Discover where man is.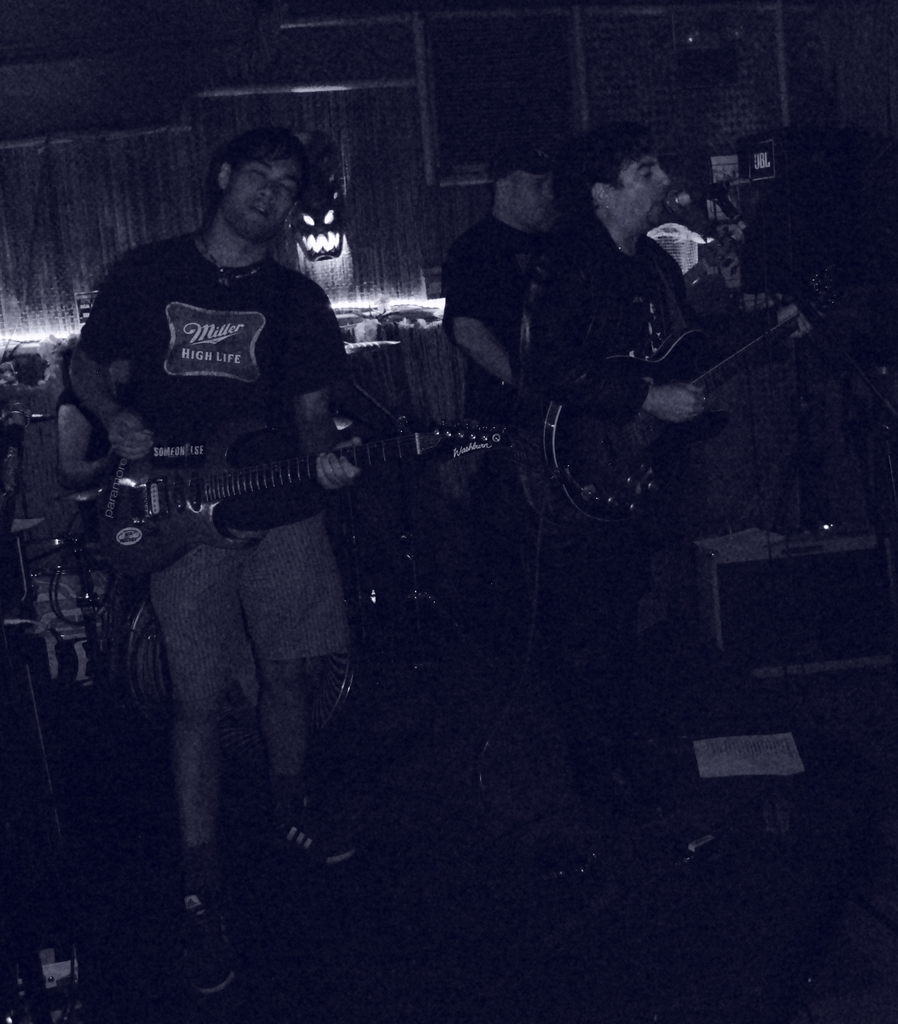
Discovered at bbox=(54, 80, 419, 866).
